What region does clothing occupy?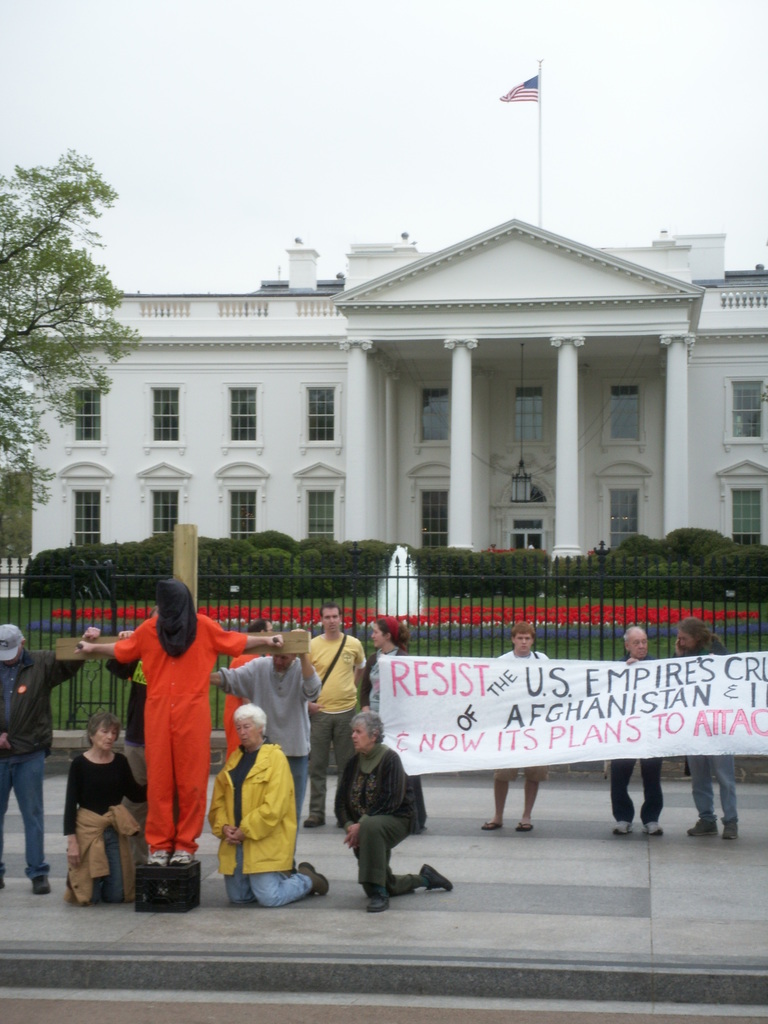
<bbox>669, 638, 741, 832</bbox>.
